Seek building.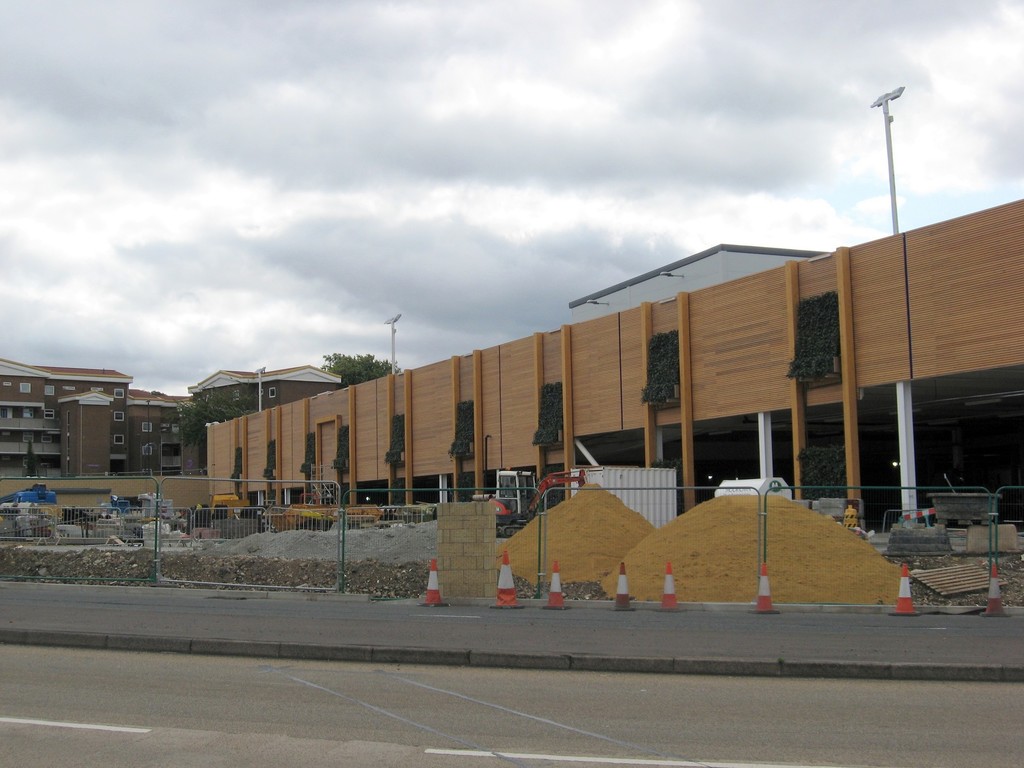
<region>0, 358, 339, 474</region>.
